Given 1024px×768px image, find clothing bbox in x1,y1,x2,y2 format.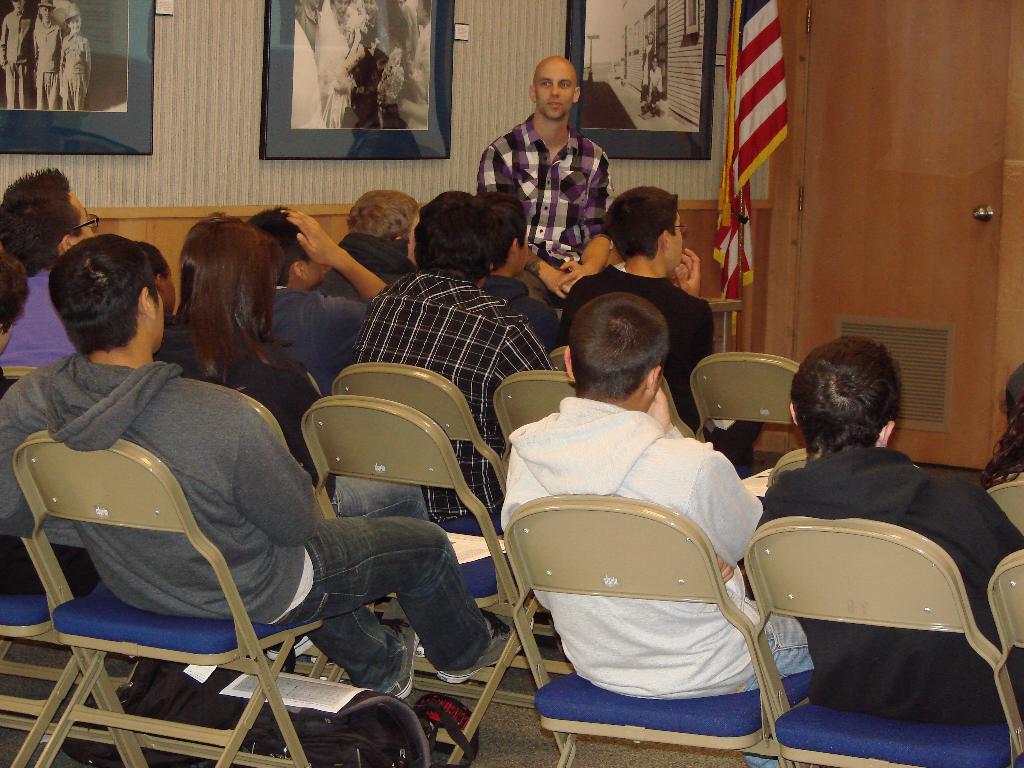
164,316,325,488.
